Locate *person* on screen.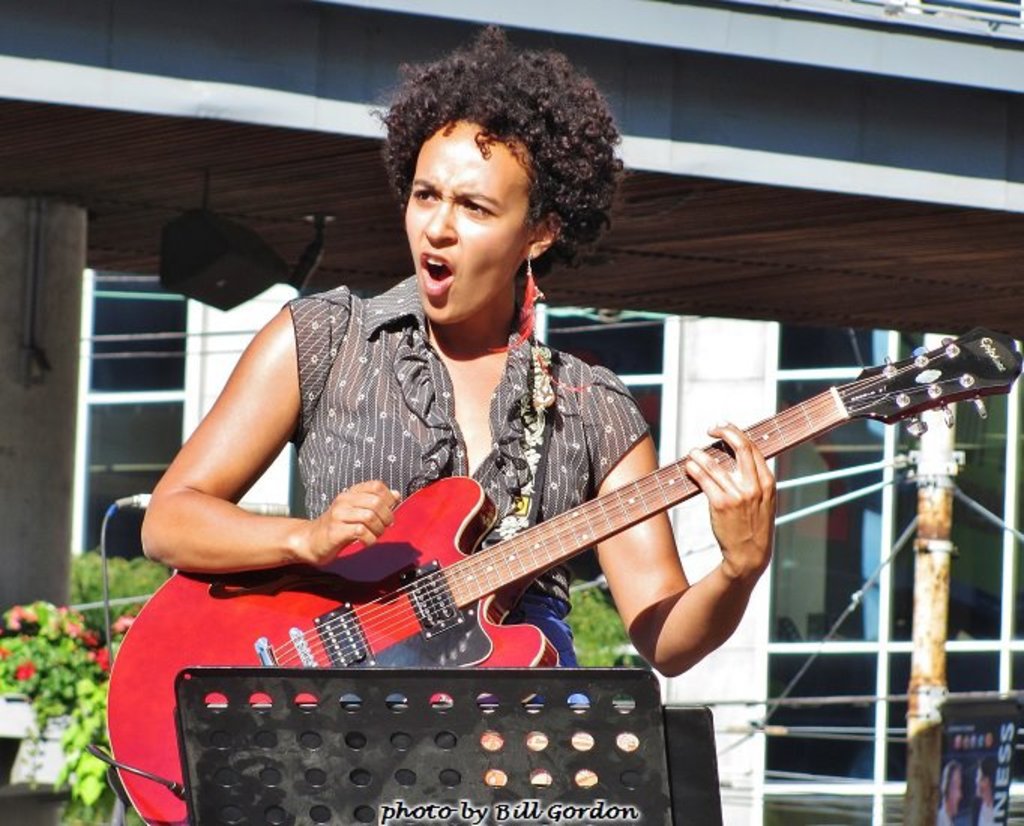
On screen at 135, 29, 779, 677.
